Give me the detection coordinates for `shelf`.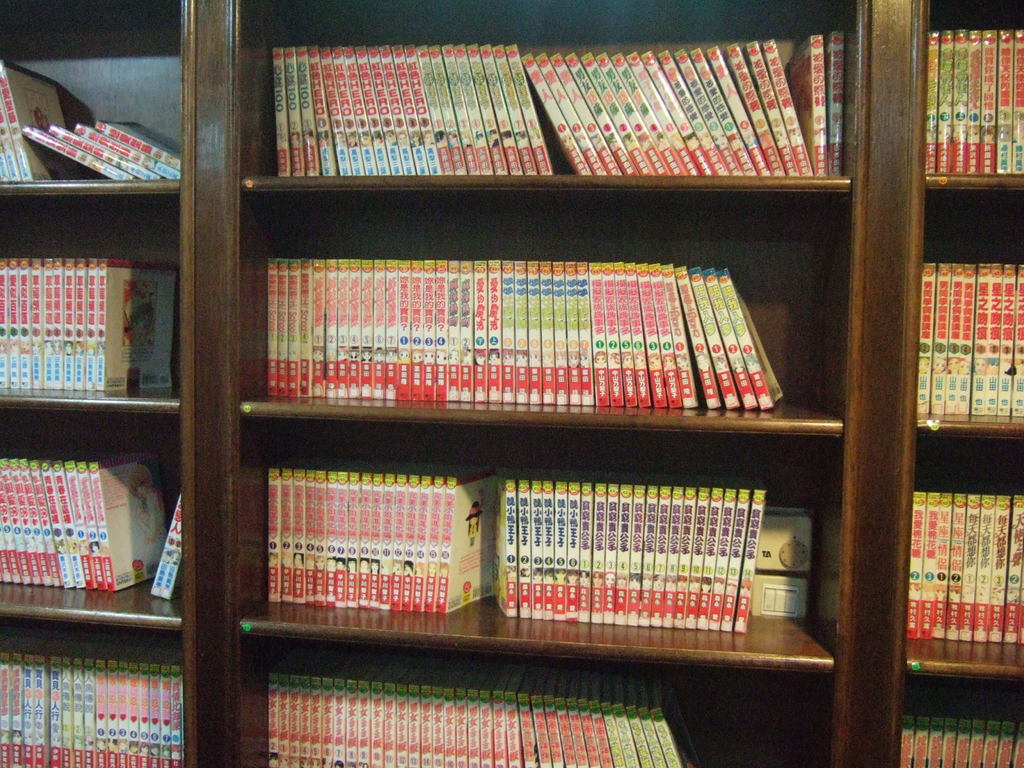
region(910, 1, 1023, 182).
